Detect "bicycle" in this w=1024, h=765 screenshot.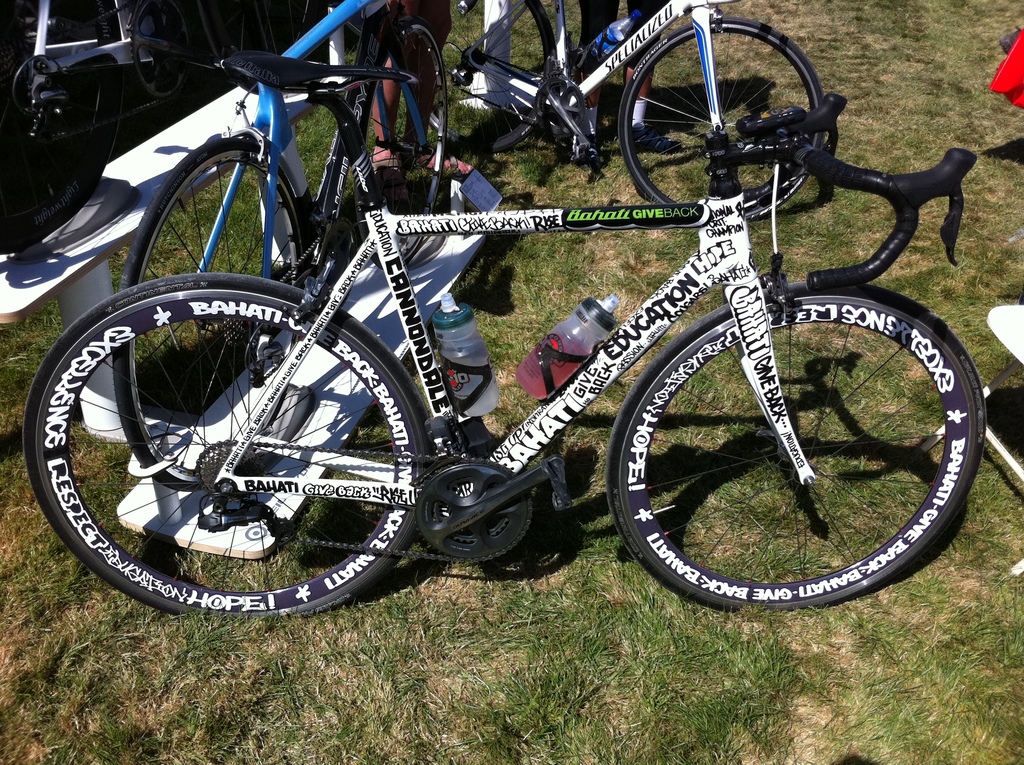
Detection: <region>20, 50, 991, 629</region>.
